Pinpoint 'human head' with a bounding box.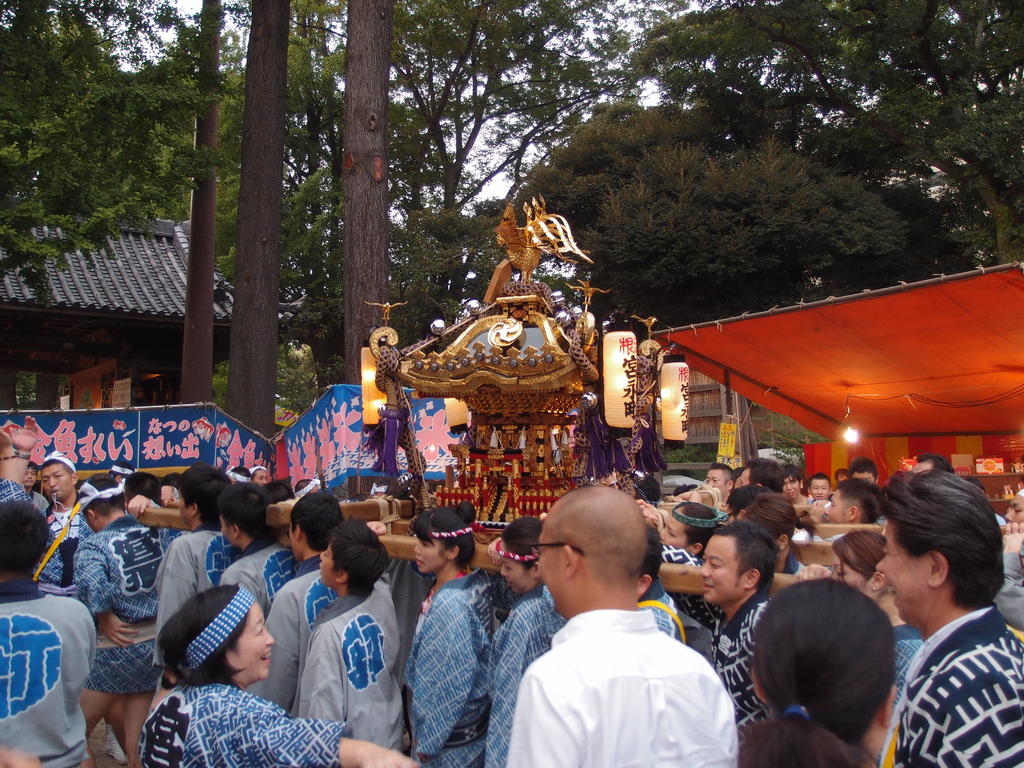
x1=627, y1=475, x2=662, y2=499.
